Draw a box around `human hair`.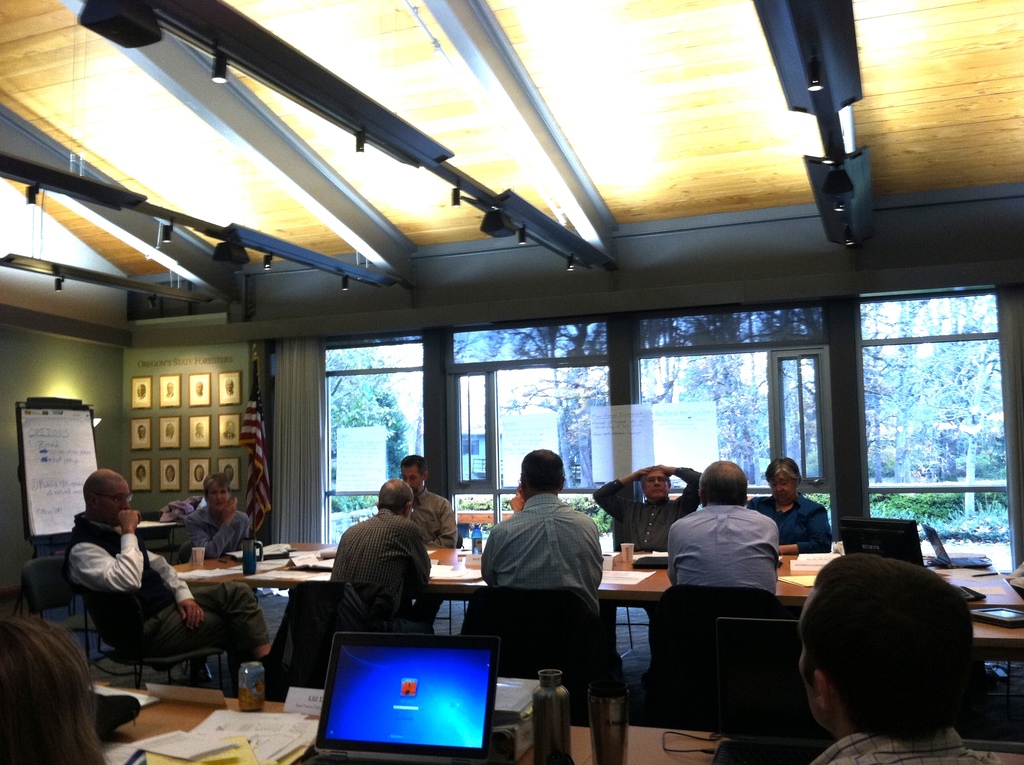
520,447,564,492.
